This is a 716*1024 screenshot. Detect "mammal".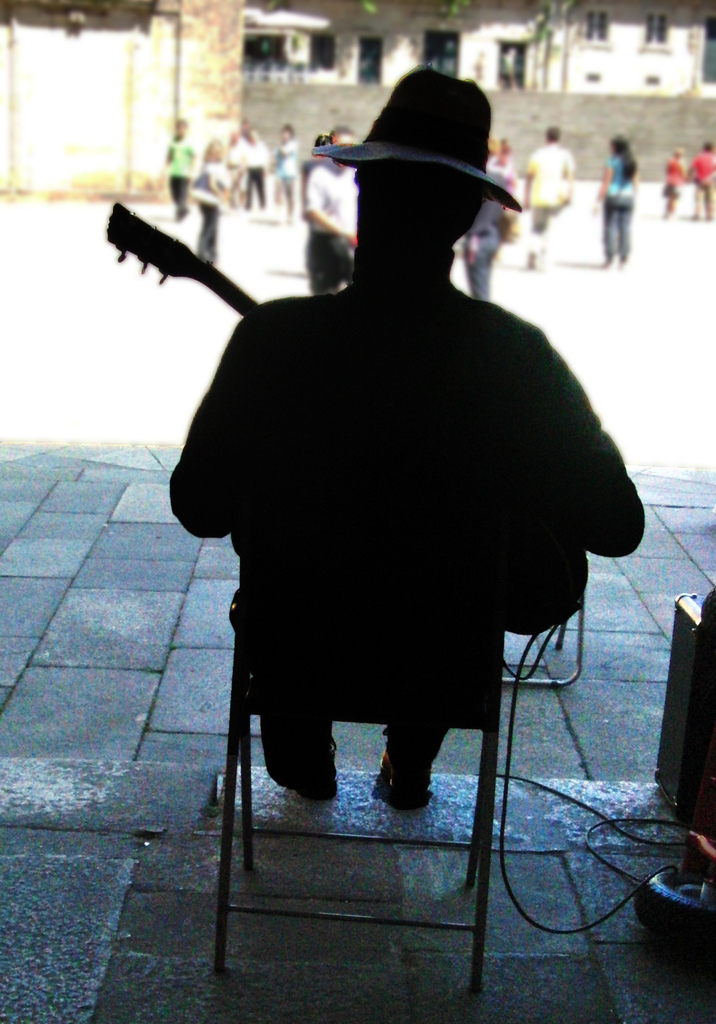
rect(161, 120, 200, 225).
